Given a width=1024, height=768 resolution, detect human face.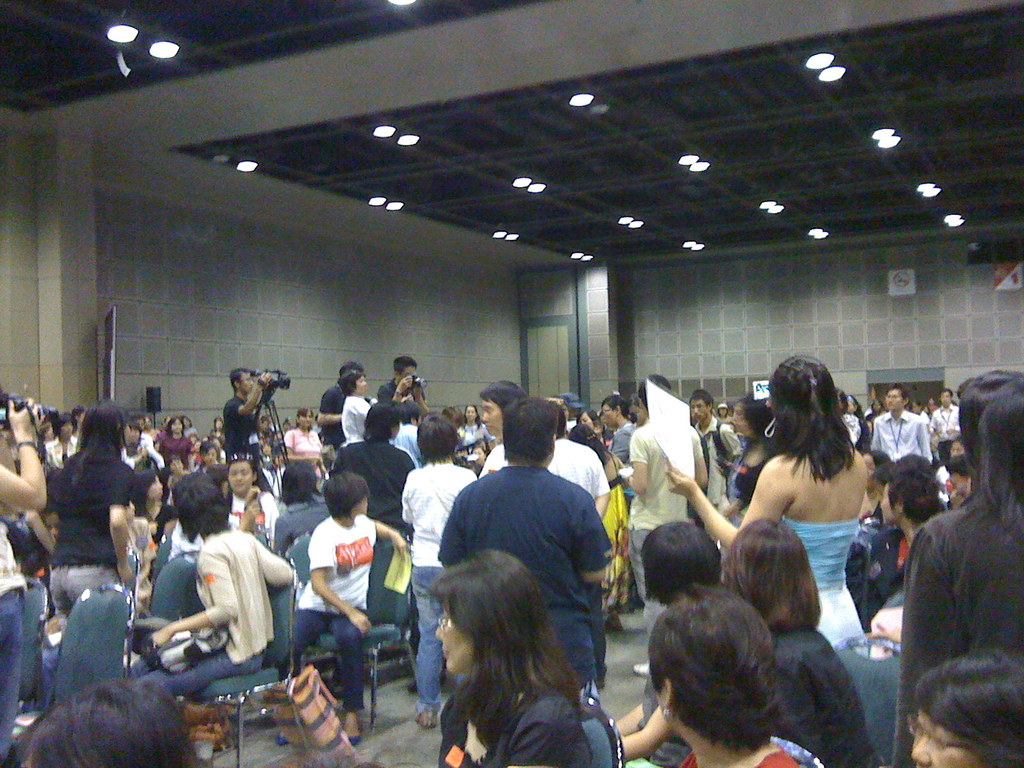
select_region(171, 415, 184, 435).
